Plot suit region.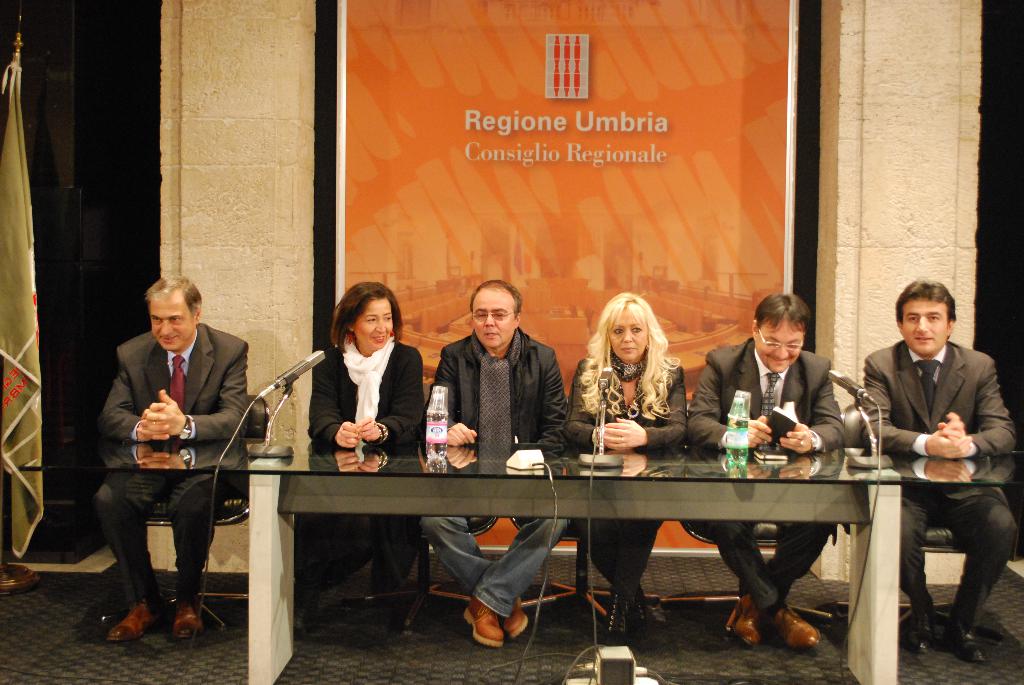
Plotted at detection(96, 319, 252, 598).
